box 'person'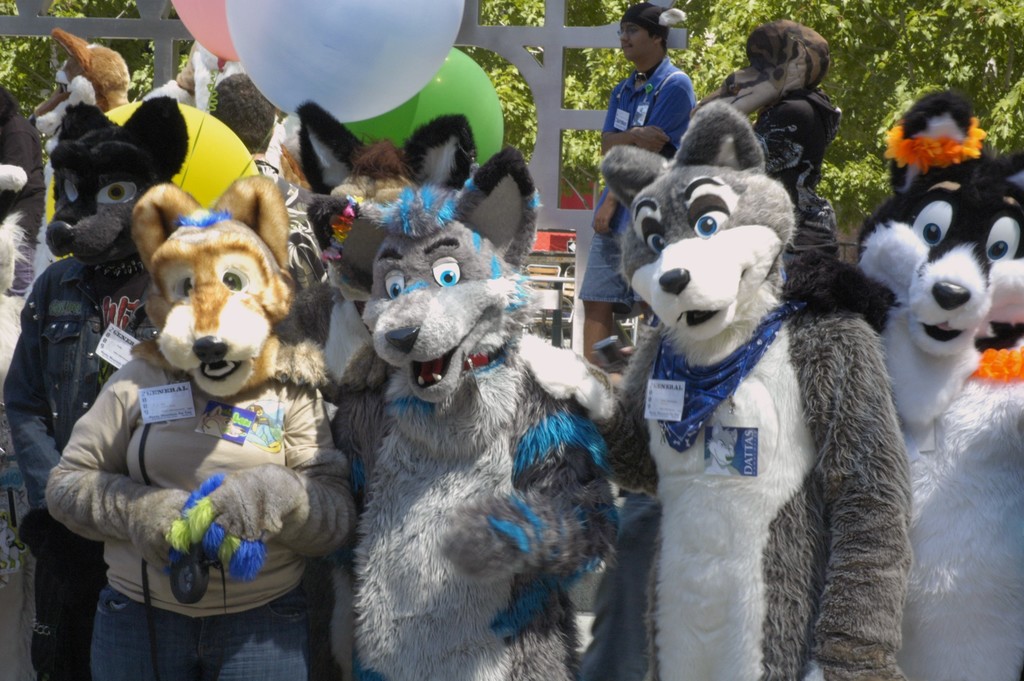
578:2:696:357
